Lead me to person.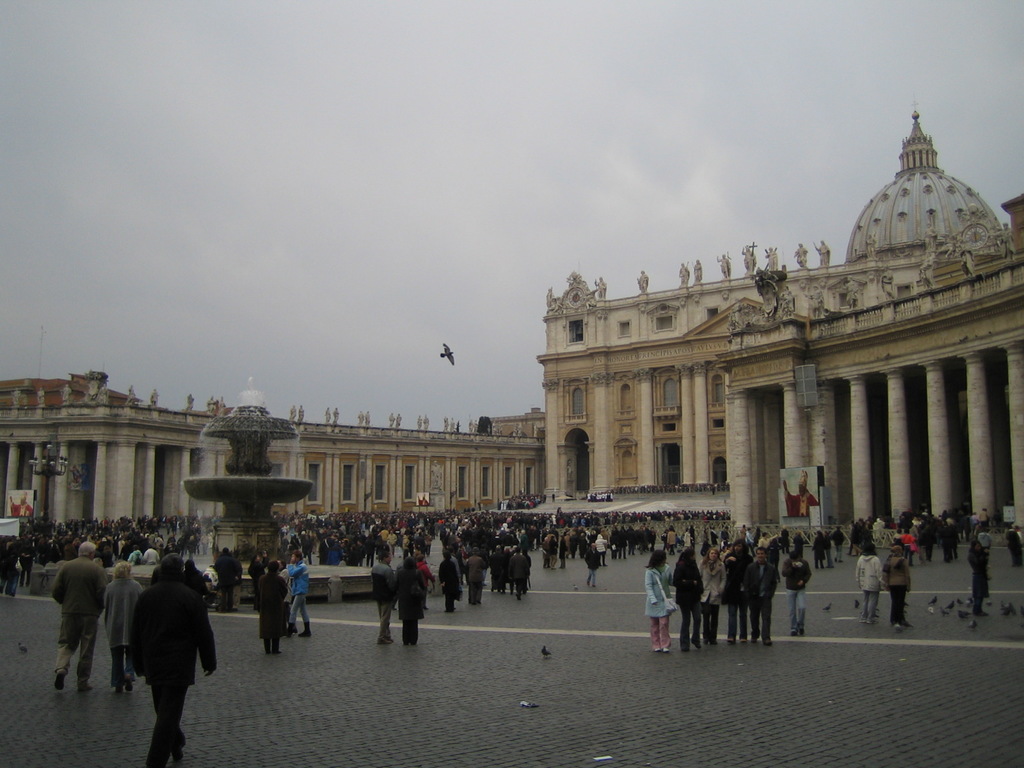
Lead to x1=932 y1=224 x2=961 y2=259.
